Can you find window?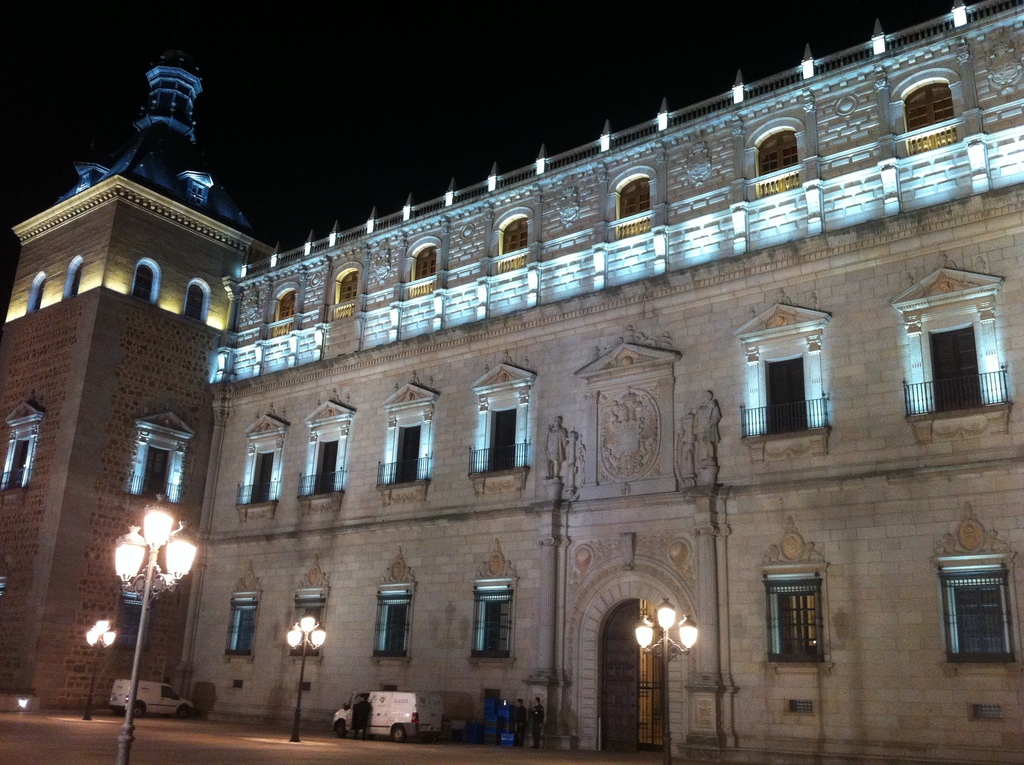
Yes, bounding box: Rect(417, 245, 436, 284).
